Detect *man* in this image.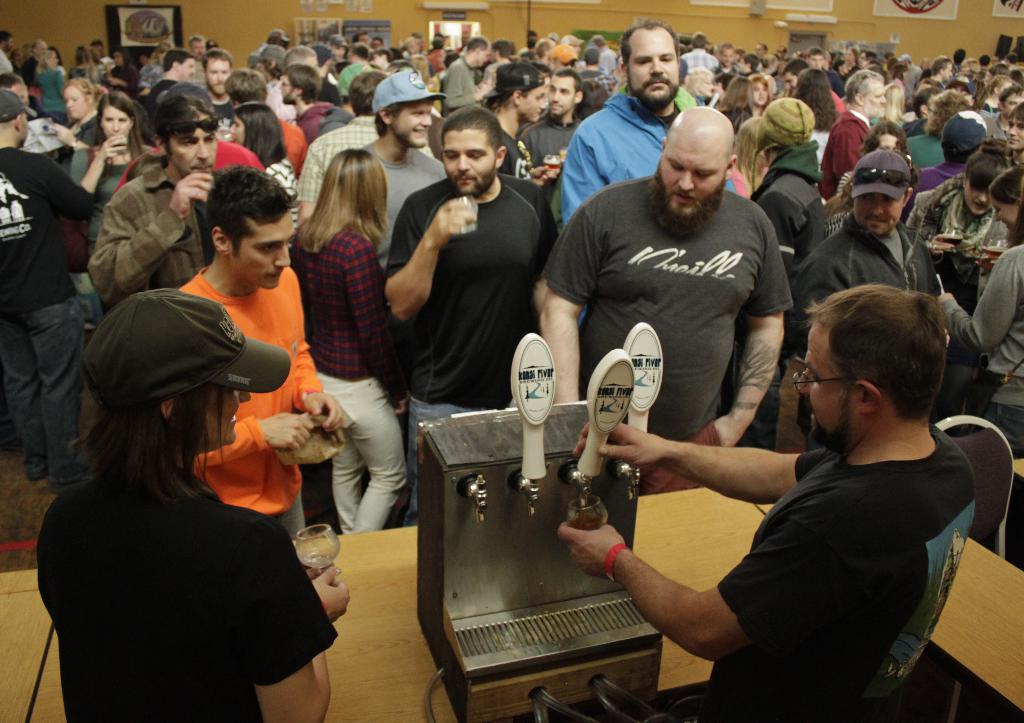
Detection: x1=904 y1=151 x2=1008 y2=253.
